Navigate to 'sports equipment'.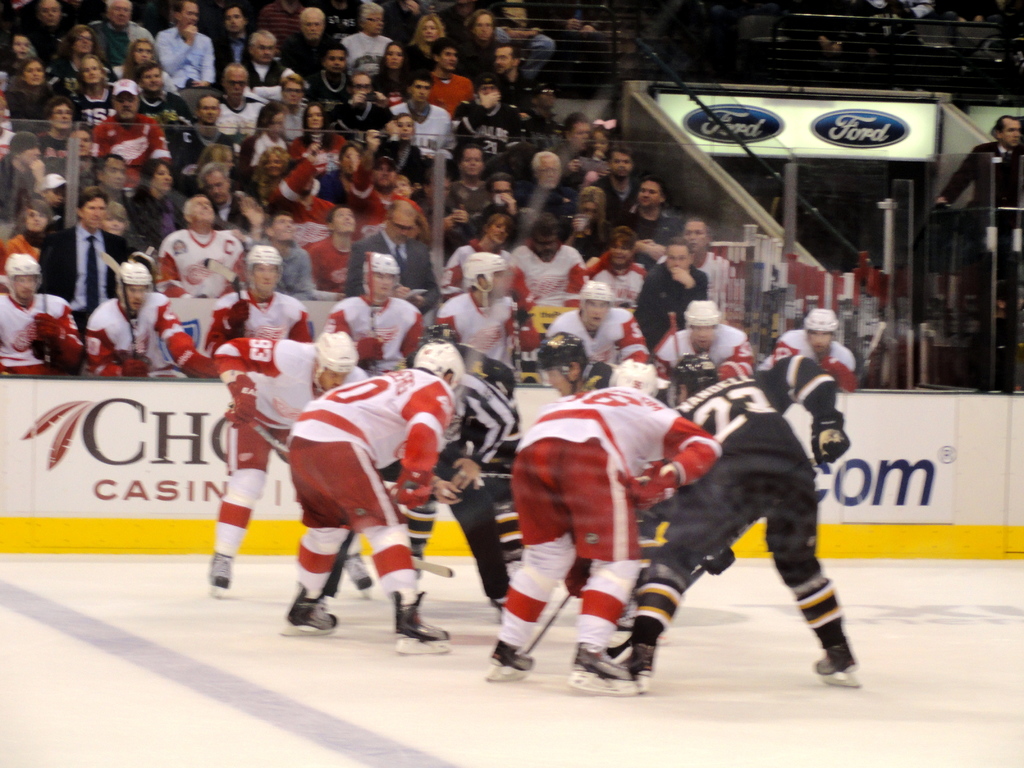
Navigation target: (242, 243, 287, 300).
